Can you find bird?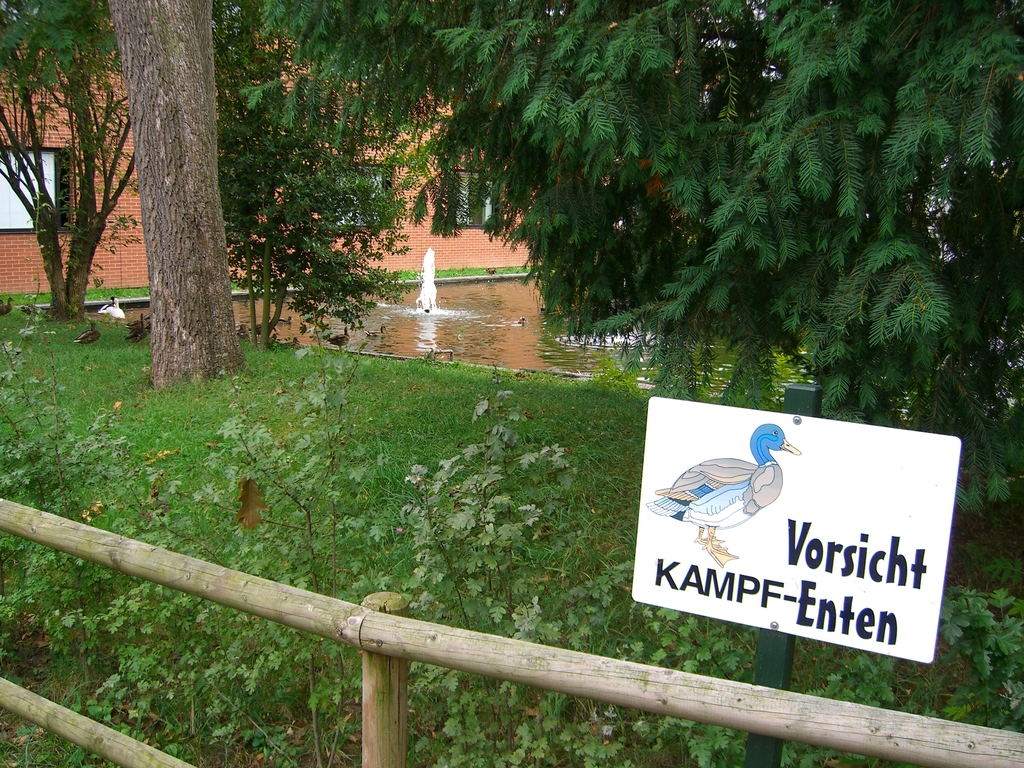
Yes, bounding box: Rect(123, 318, 154, 342).
